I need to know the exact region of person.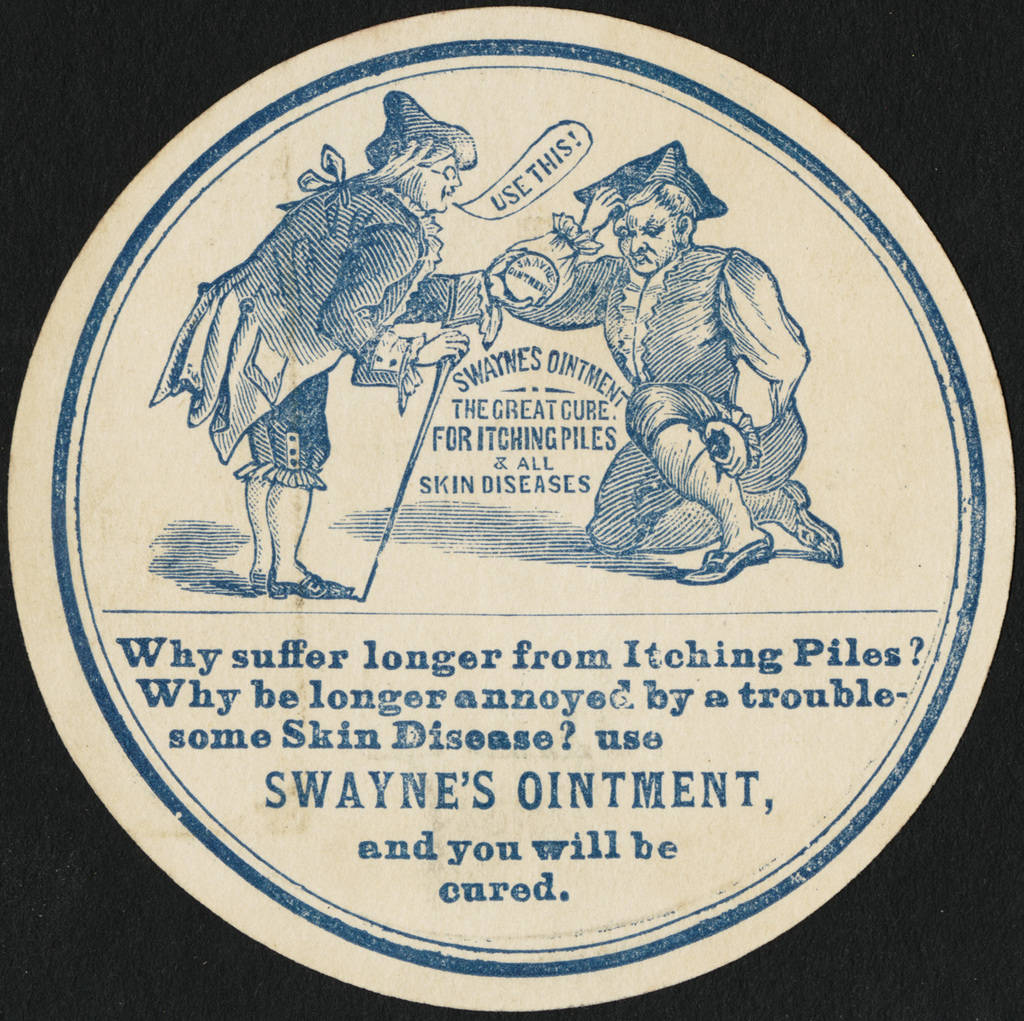
Region: bbox=[150, 89, 533, 601].
